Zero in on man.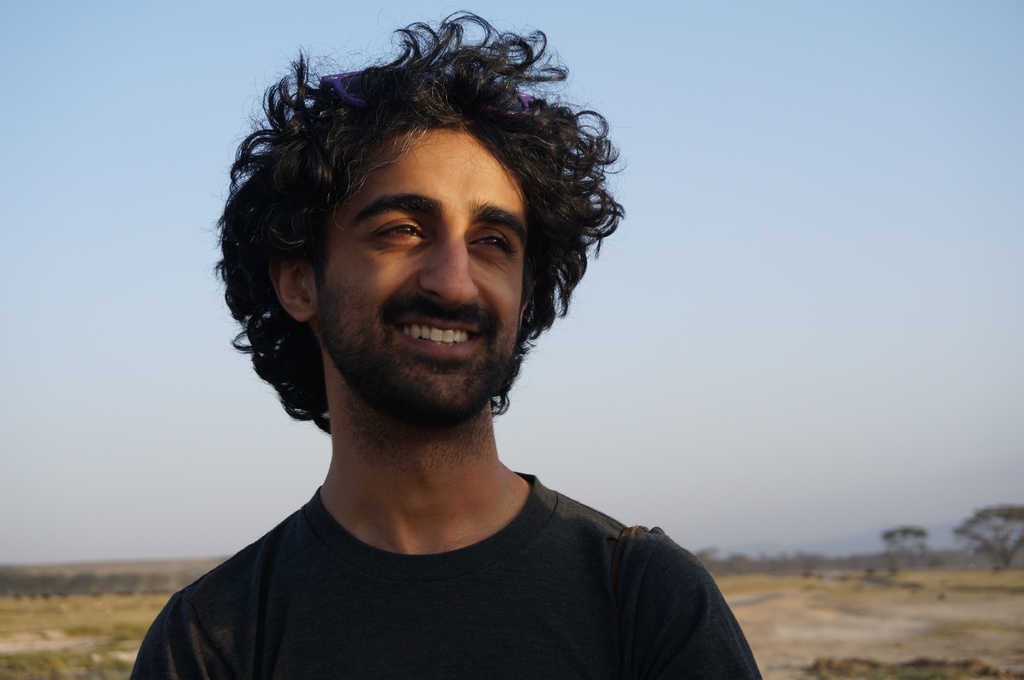
Zeroed in: <box>118,6,765,679</box>.
